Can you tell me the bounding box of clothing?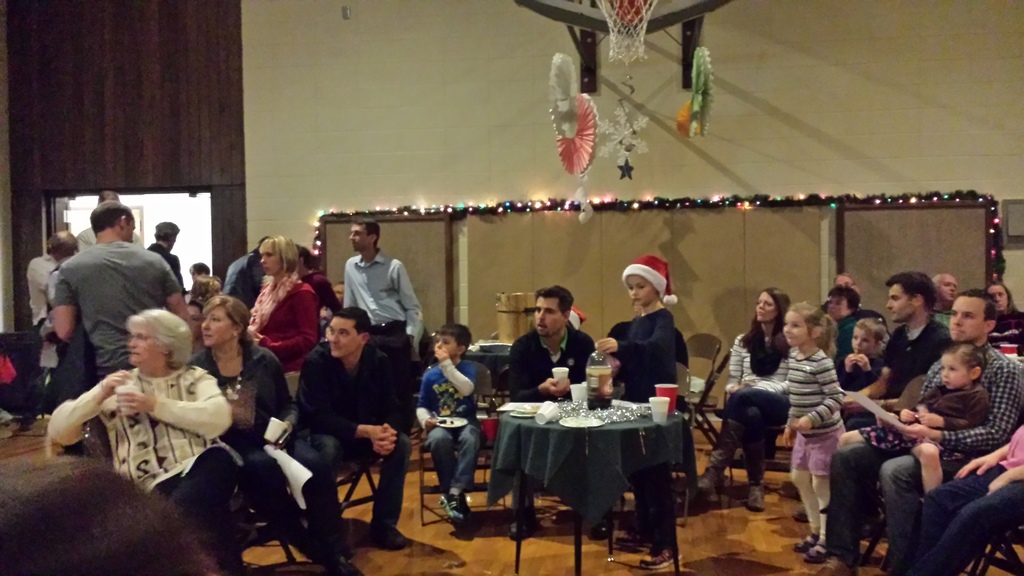
pyautogui.locateOnScreen(43, 363, 249, 575).
